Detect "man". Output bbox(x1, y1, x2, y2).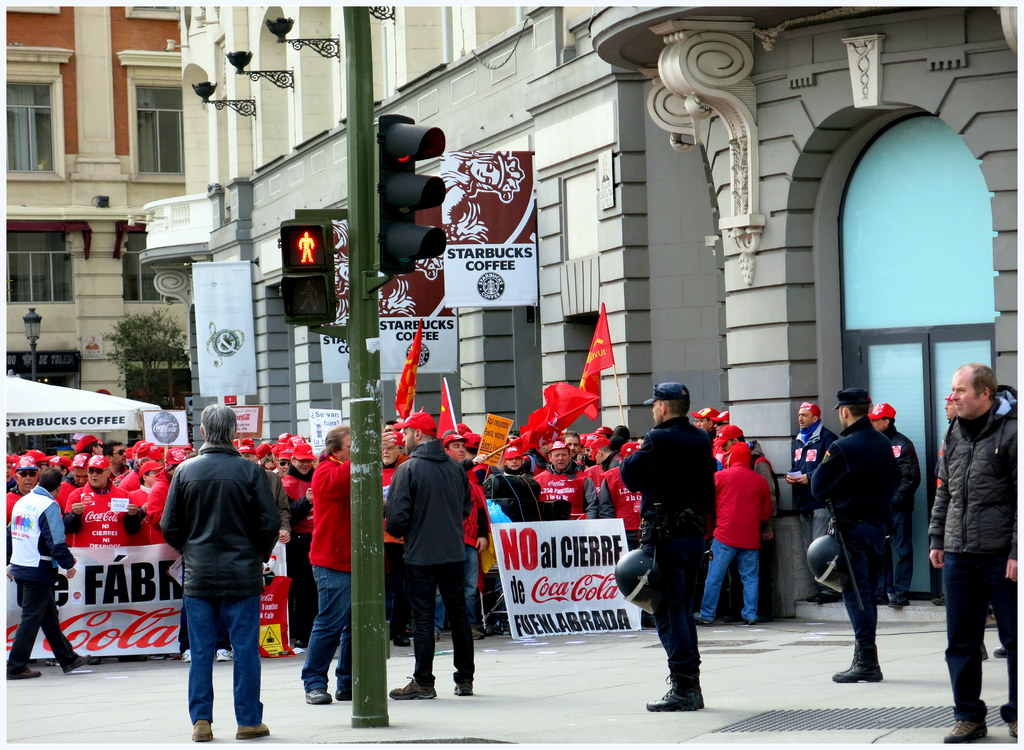
bbox(531, 443, 598, 525).
